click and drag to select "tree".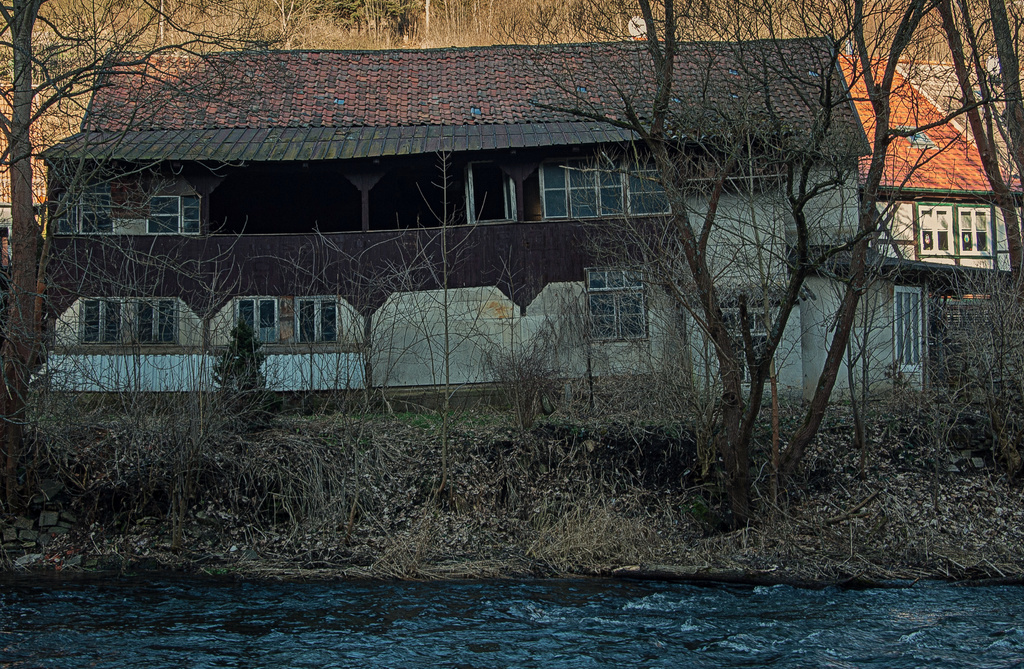
Selection: rect(957, 0, 1023, 187).
